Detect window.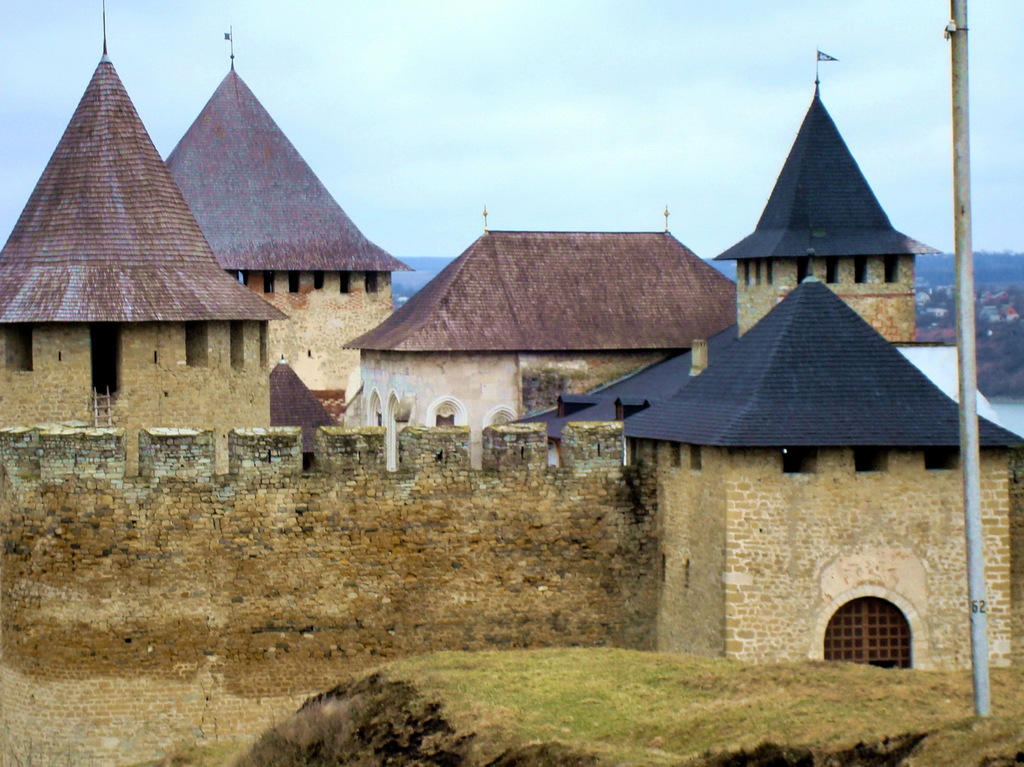
Detected at 825,258,838,282.
